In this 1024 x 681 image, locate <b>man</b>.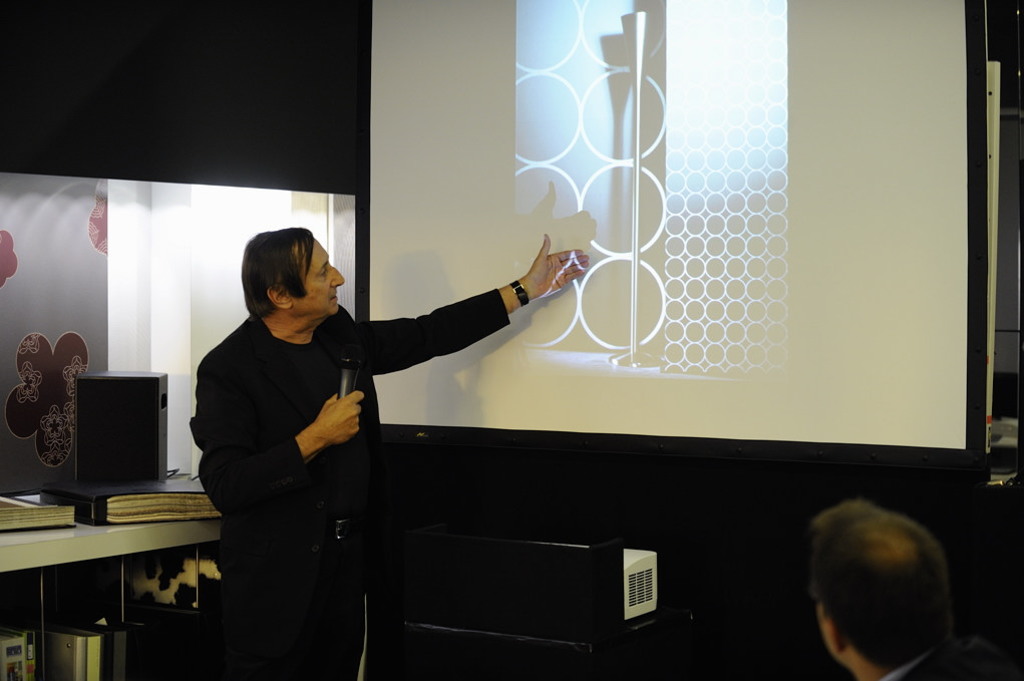
Bounding box: (808, 502, 1020, 680).
